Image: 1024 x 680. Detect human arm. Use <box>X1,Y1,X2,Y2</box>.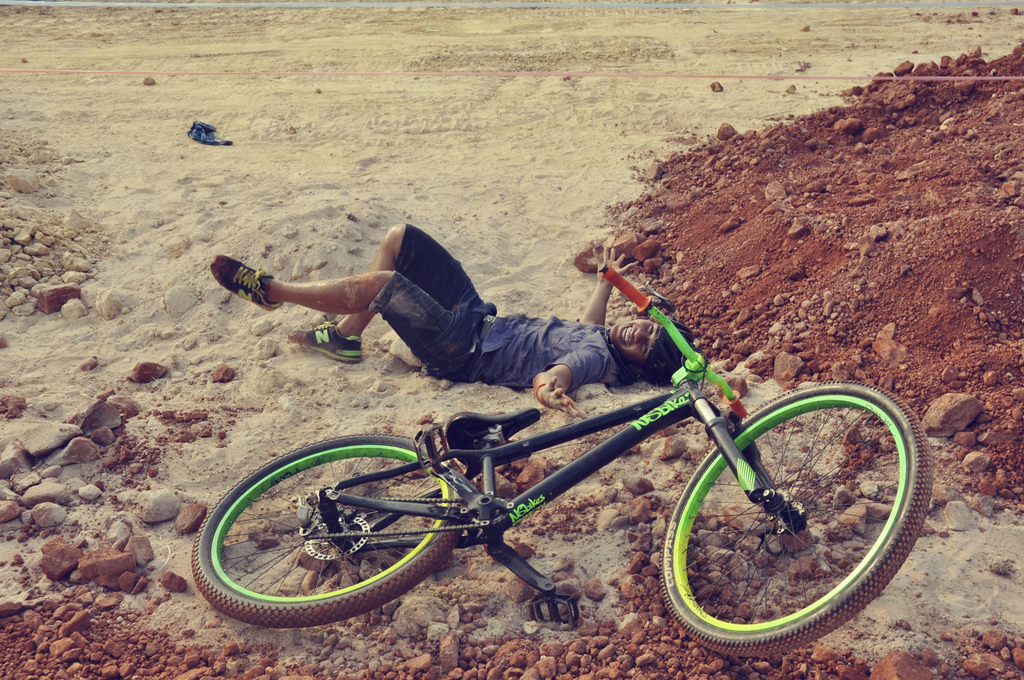
<box>580,242,637,323</box>.
